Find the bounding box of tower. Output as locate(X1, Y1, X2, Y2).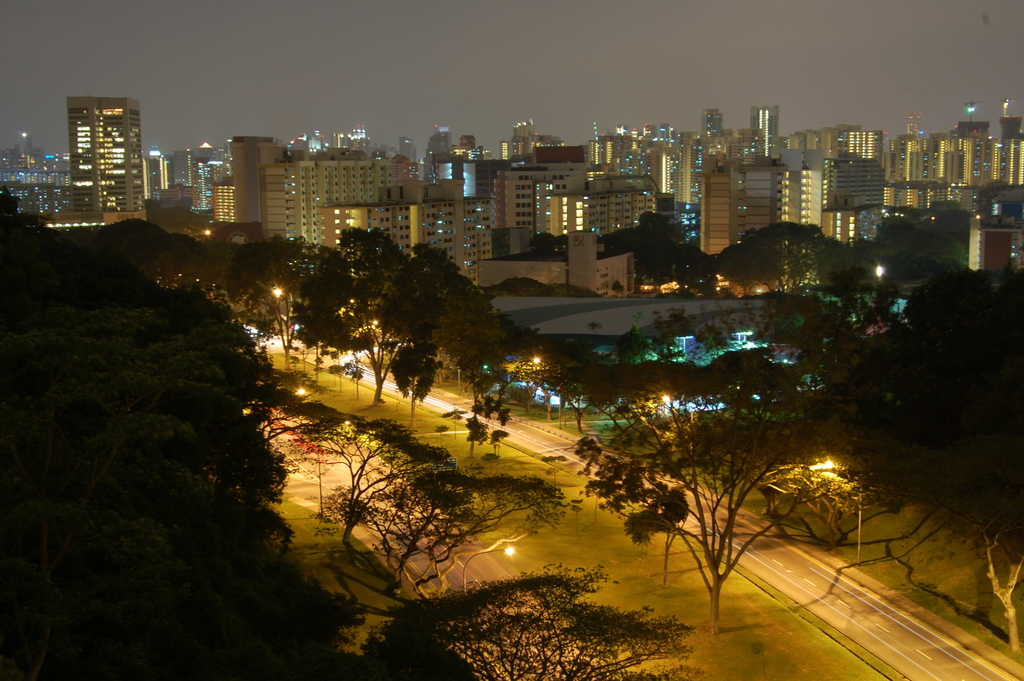
locate(700, 104, 732, 142).
